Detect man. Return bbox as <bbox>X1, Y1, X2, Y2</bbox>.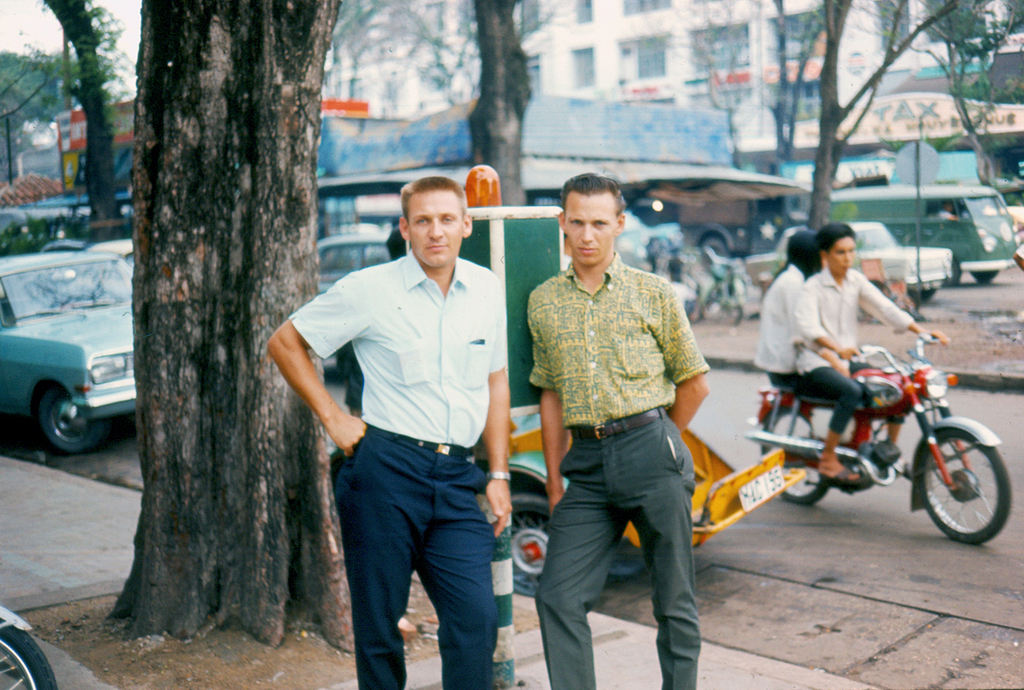
<bbox>267, 175, 508, 689</bbox>.
